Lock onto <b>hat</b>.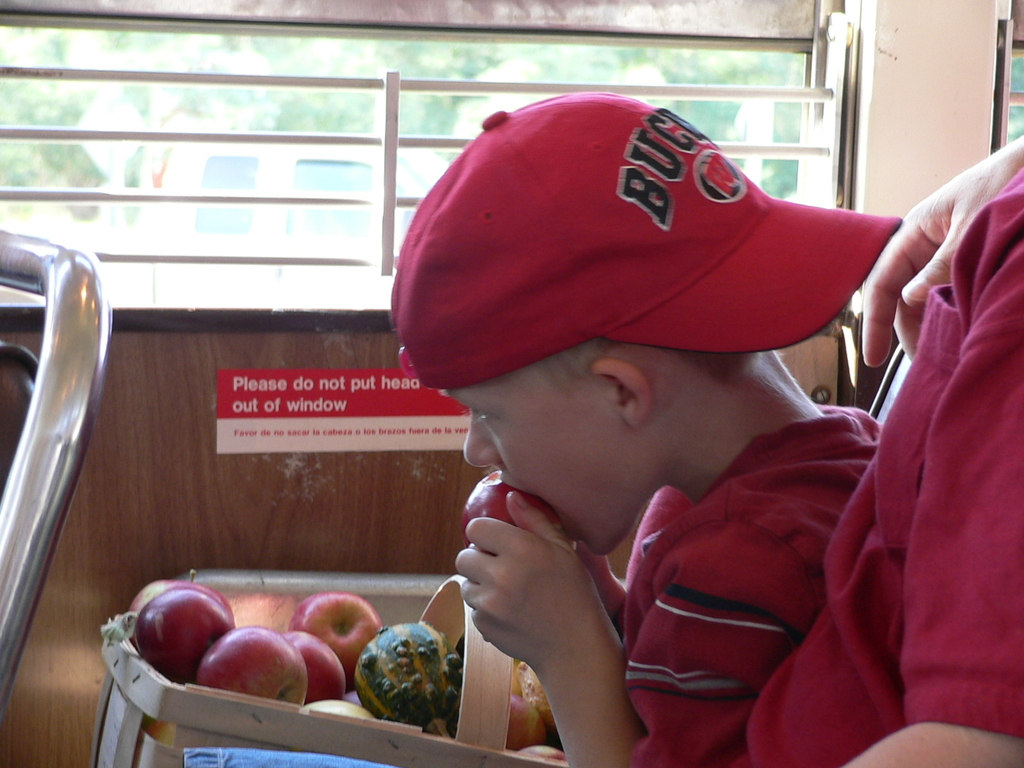
Locked: [left=392, top=90, right=903, bottom=392].
